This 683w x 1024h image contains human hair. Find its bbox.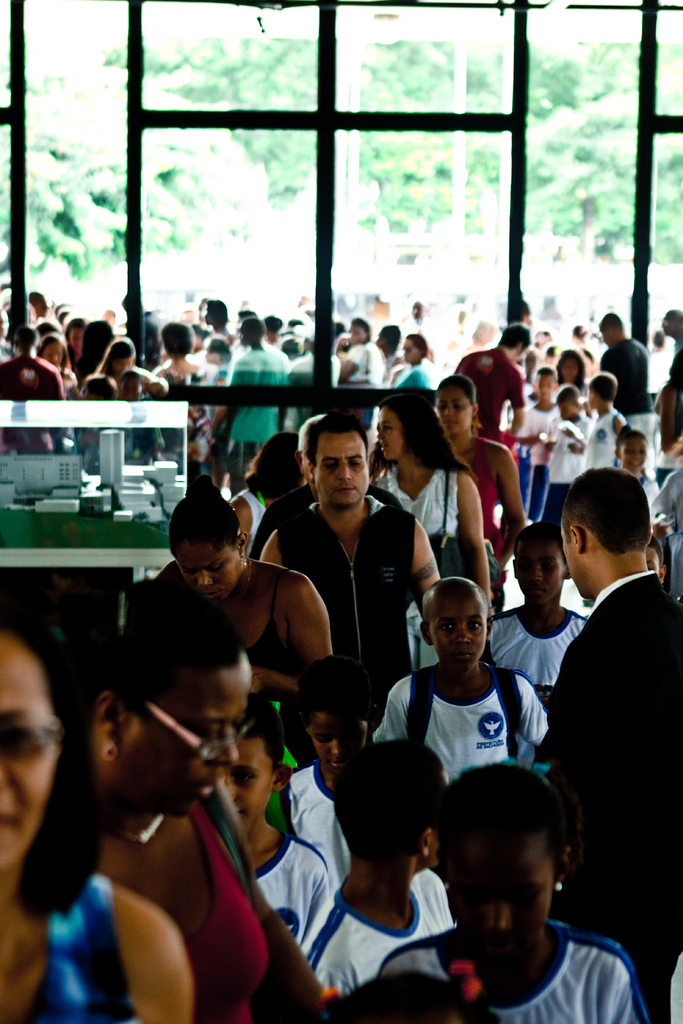
pyautogui.locateOnScreen(74, 318, 115, 376).
